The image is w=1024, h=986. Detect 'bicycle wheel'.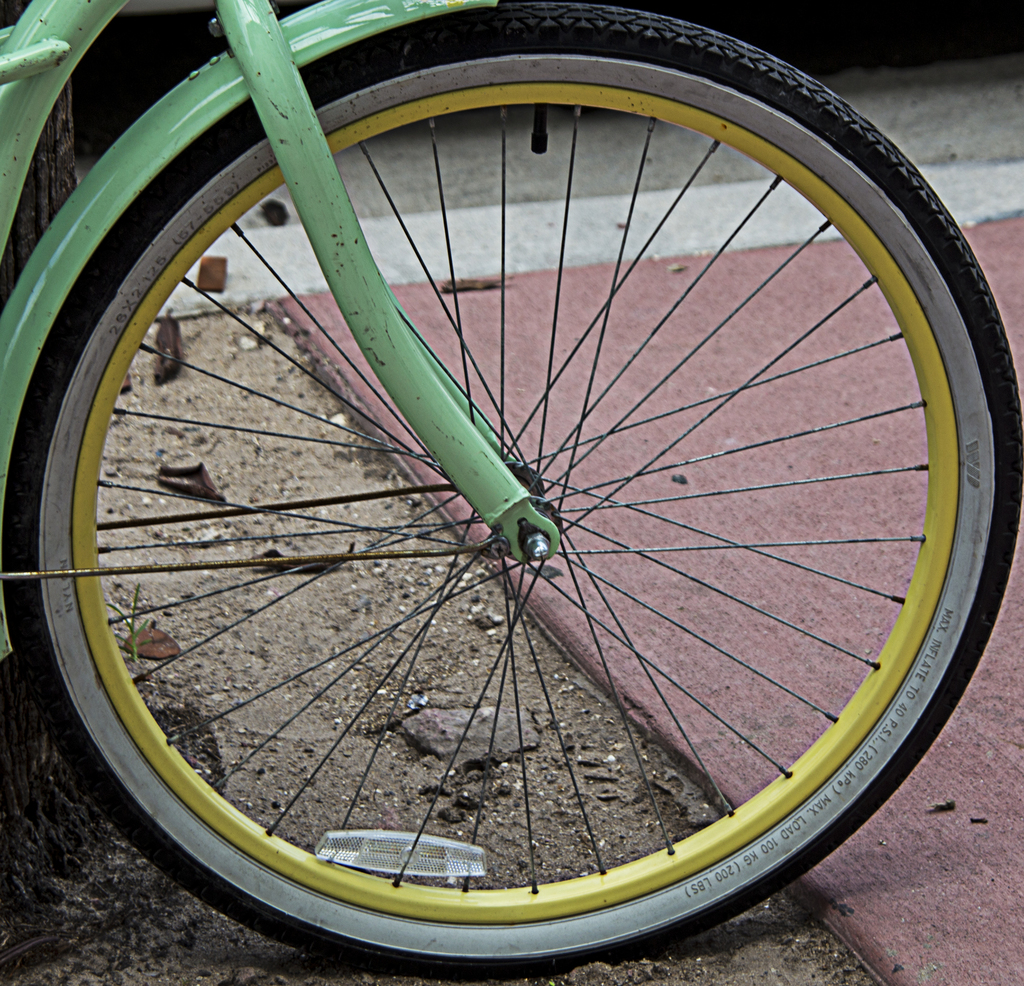
Detection: pyautogui.locateOnScreen(0, 0, 1023, 982).
